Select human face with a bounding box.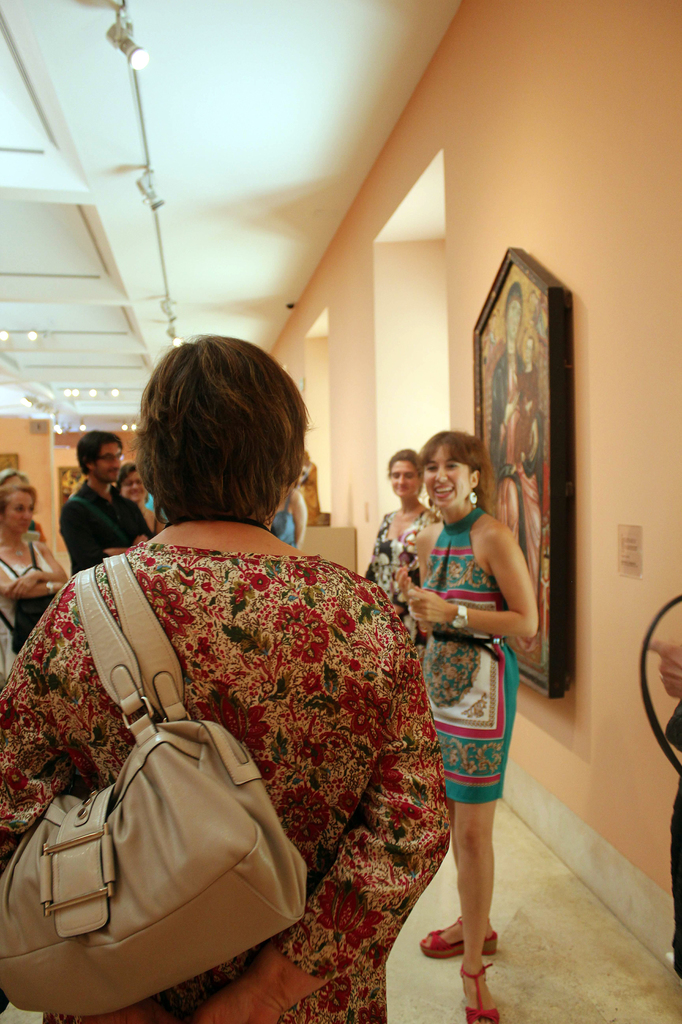
box(93, 445, 124, 485).
